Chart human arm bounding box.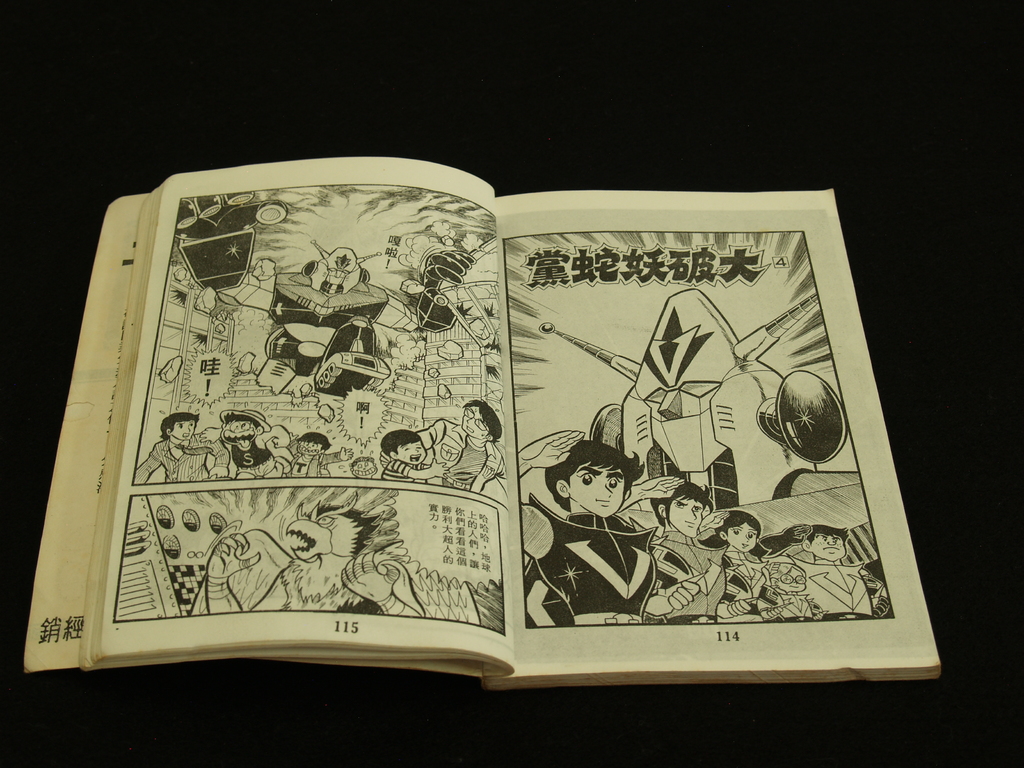
Charted: left=694, top=506, right=731, bottom=540.
